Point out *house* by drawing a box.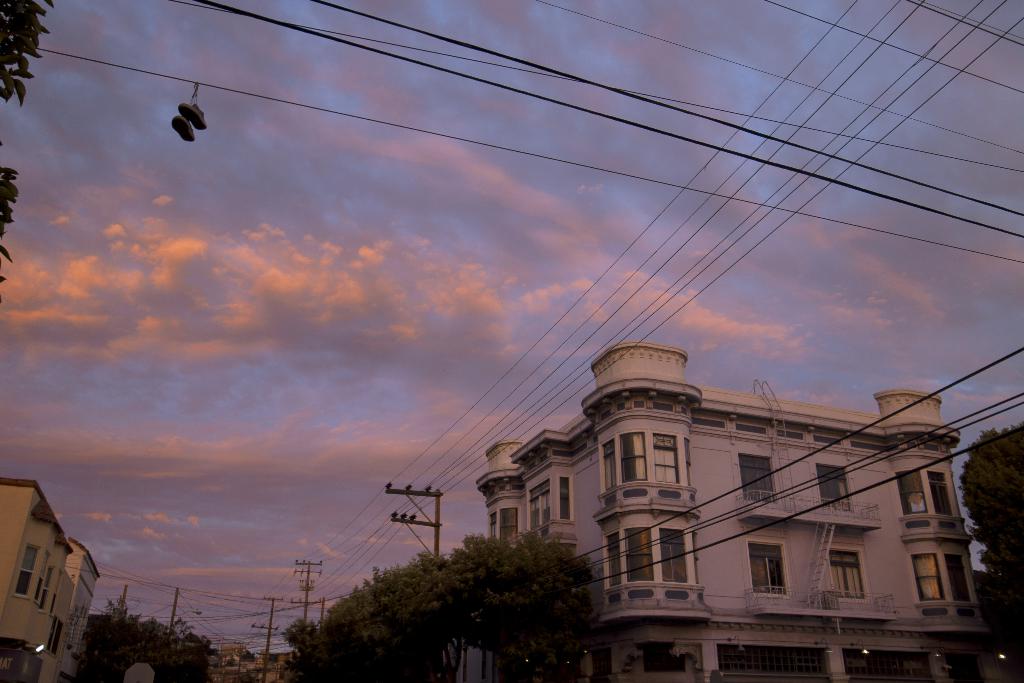
(left=474, top=342, right=1011, bottom=682).
